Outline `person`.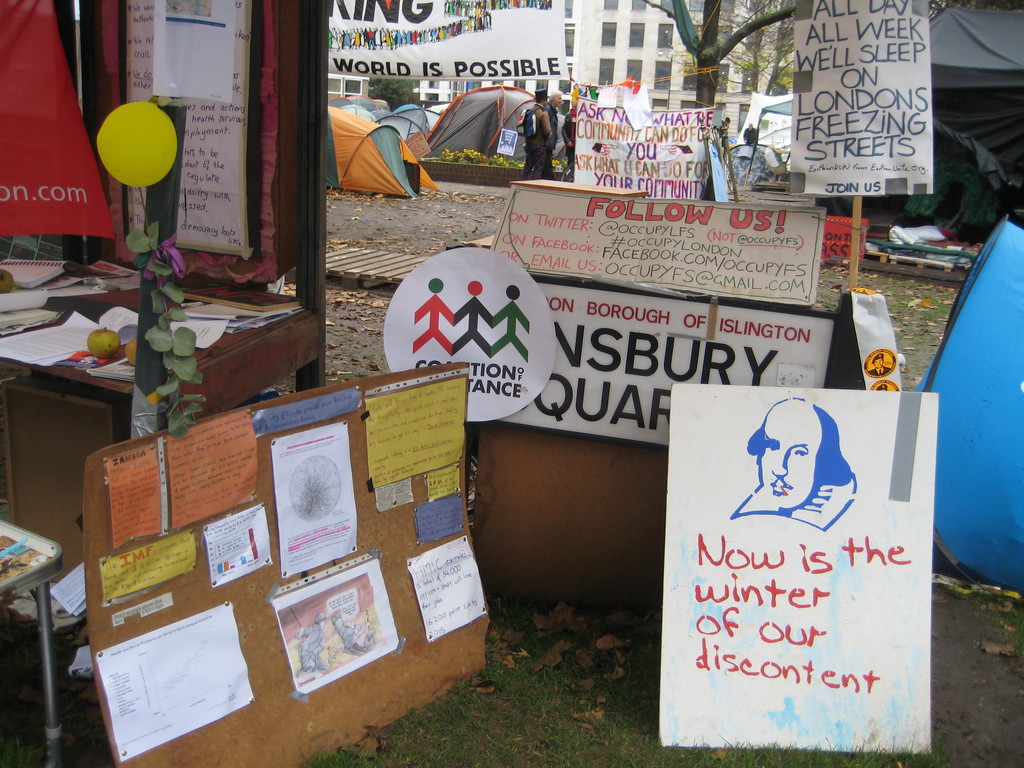
Outline: bbox(559, 98, 577, 179).
